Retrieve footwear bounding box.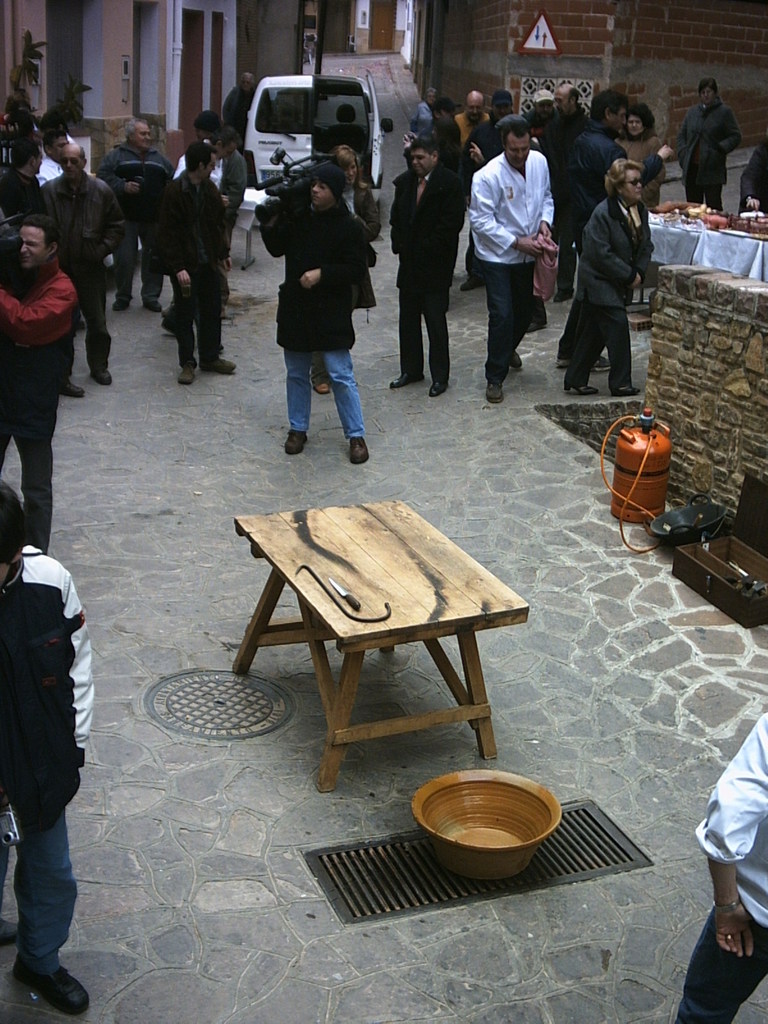
Bounding box: left=179, top=362, right=193, bottom=383.
